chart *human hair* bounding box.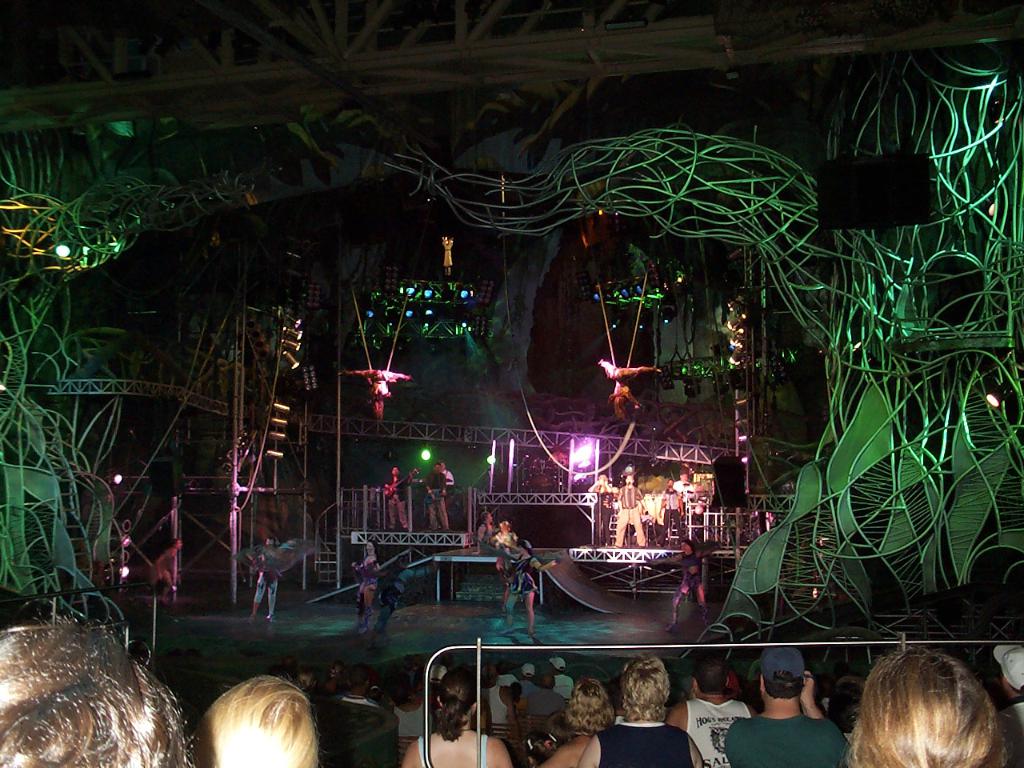
Charted: bbox(541, 674, 554, 687).
